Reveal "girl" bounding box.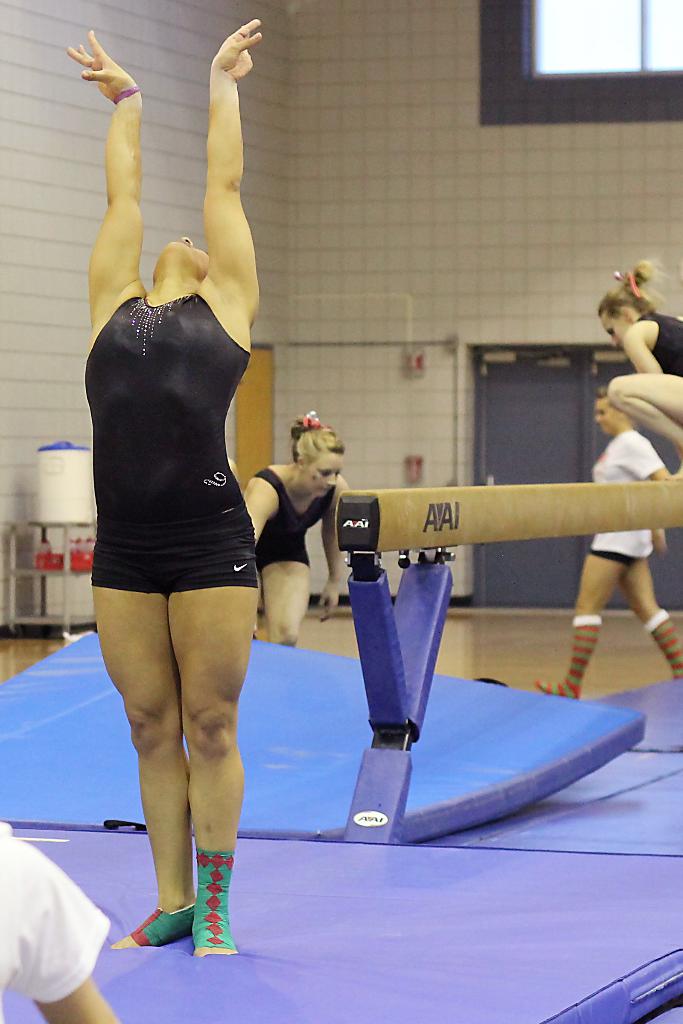
Revealed: pyautogui.locateOnScreen(533, 383, 682, 698).
